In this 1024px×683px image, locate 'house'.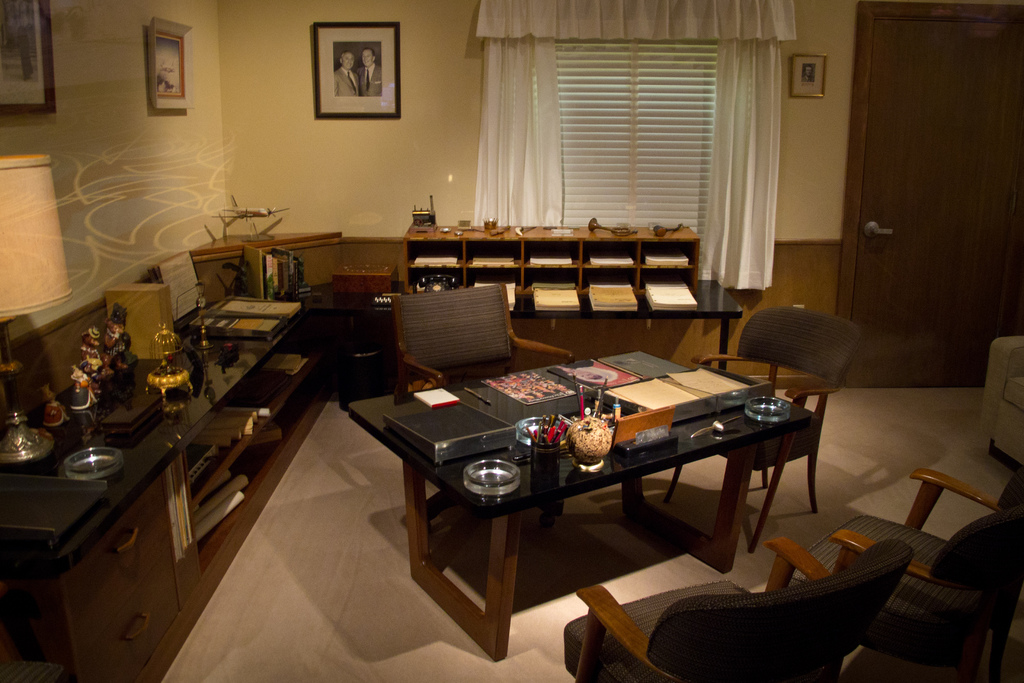
Bounding box: Rect(0, 6, 1005, 631).
